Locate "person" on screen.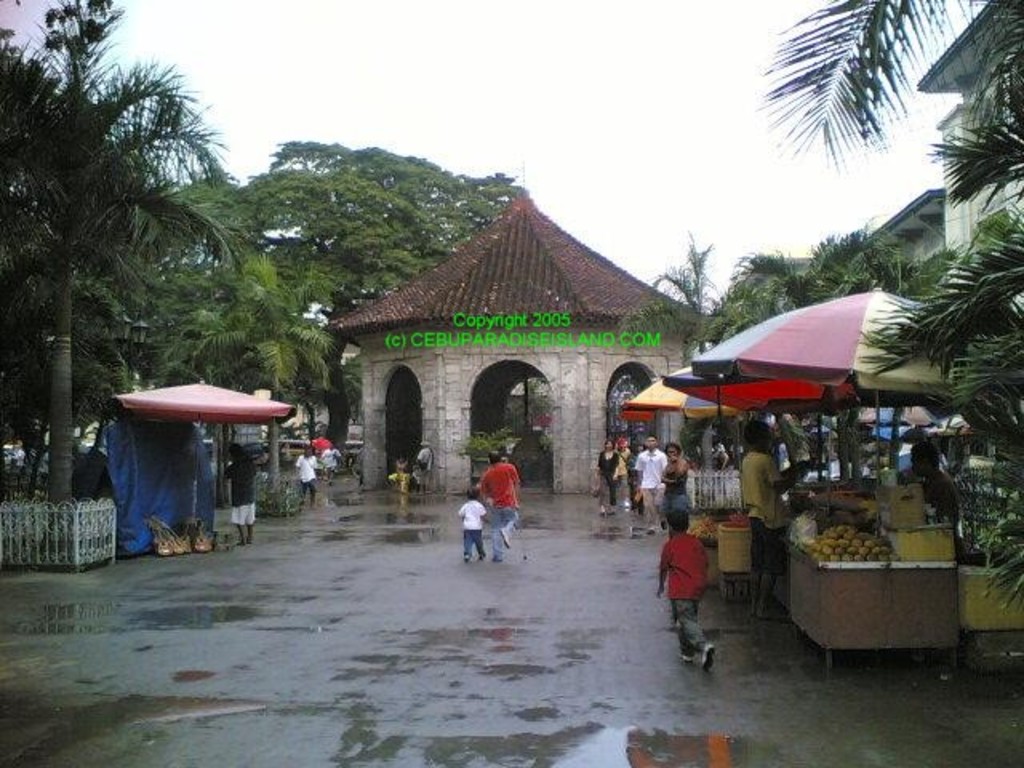
On screen at box(598, 442, 619, 518).
